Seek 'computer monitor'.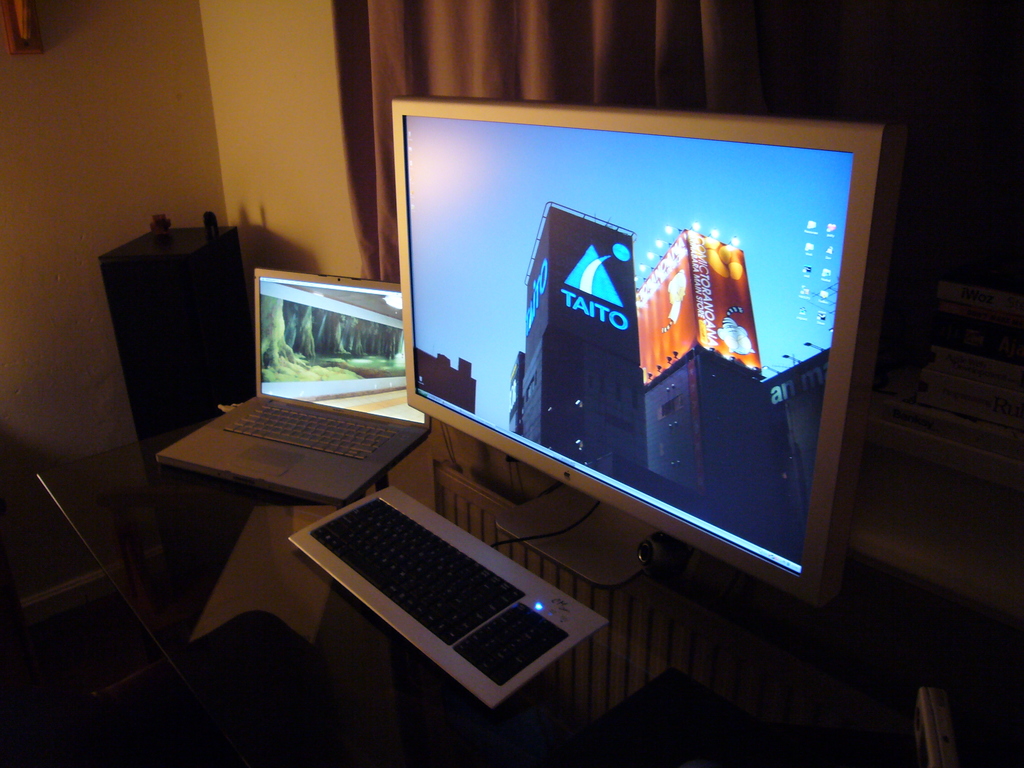
<bbox>390, 92, 909, 605</bbox>.
